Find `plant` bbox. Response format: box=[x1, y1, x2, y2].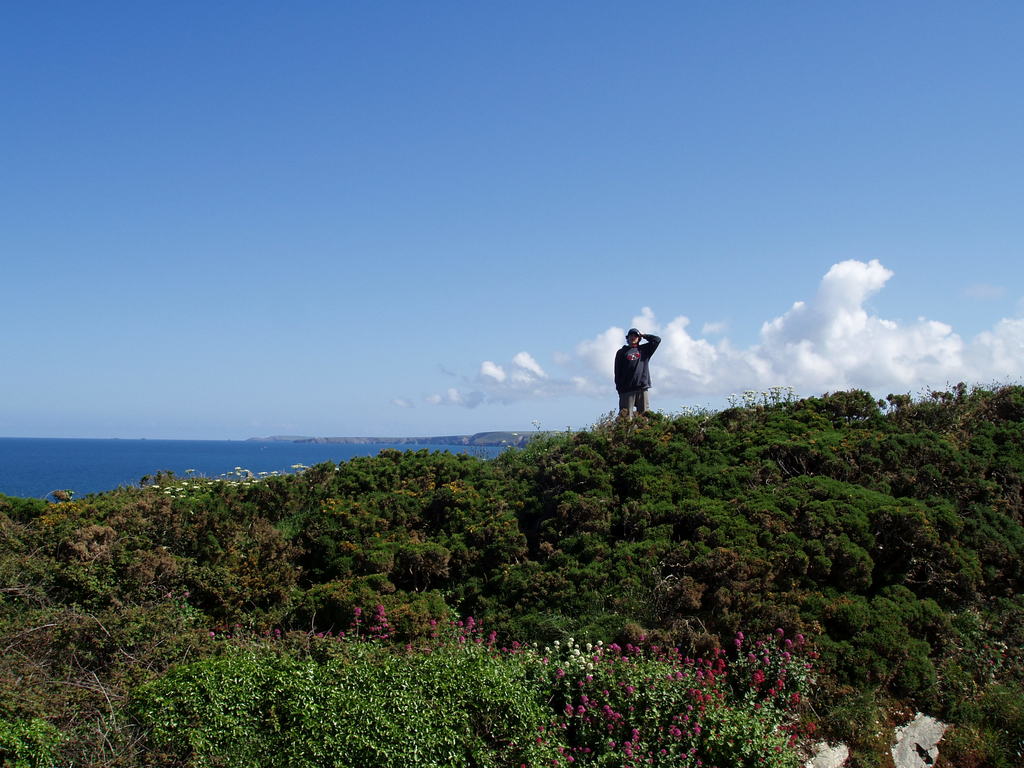
box=[70, 703, 120, 767].
